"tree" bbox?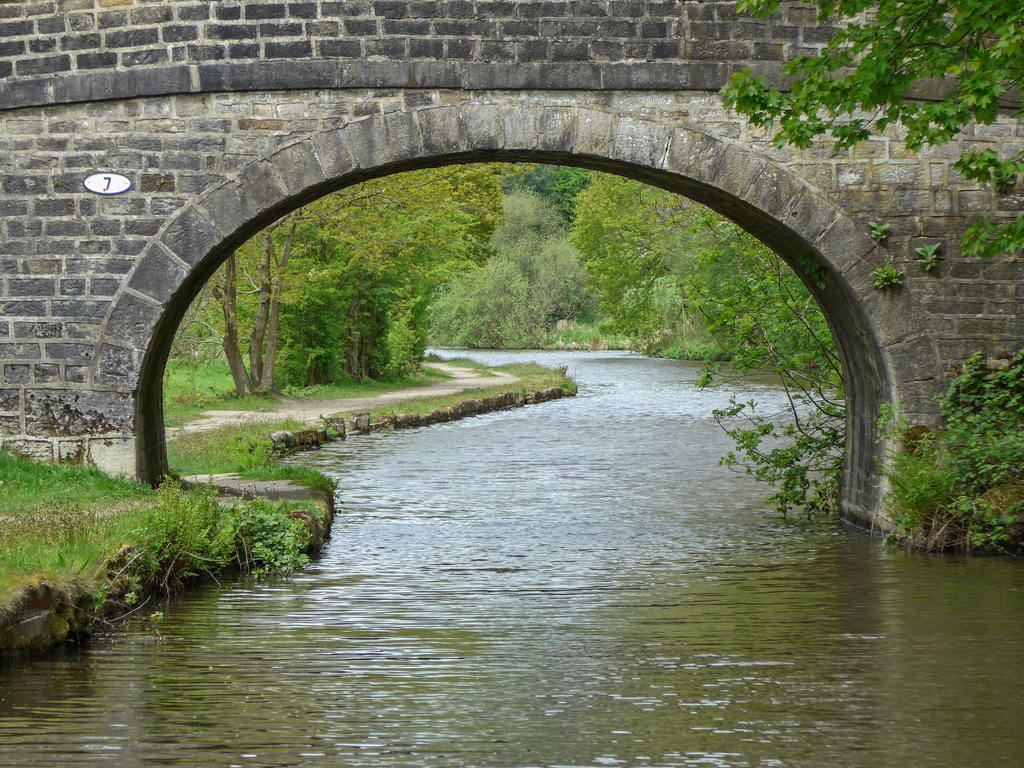
l=716, t=0, r=1023, b=257
